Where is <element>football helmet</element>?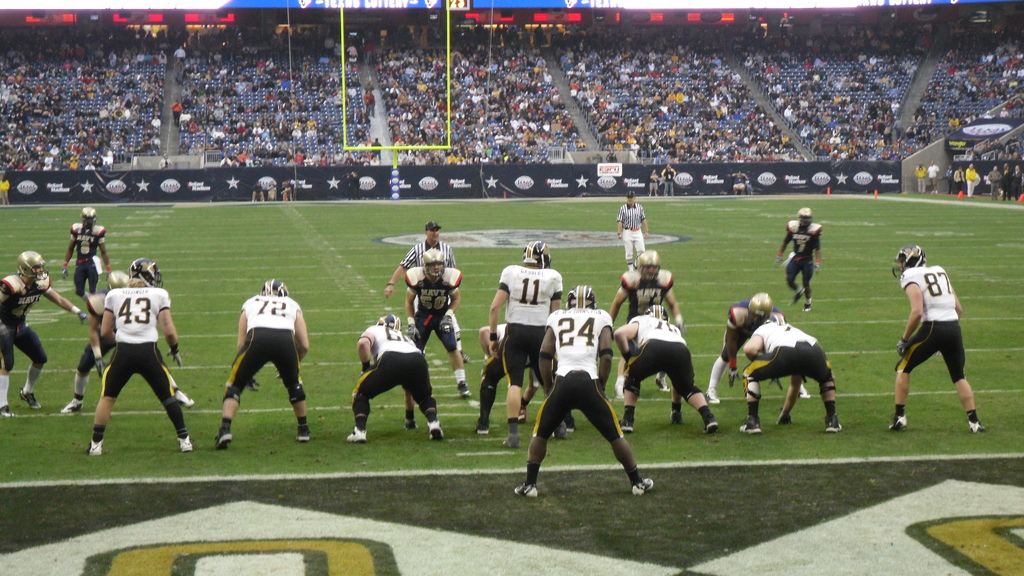
[x1=12, y1=250, x2=51, y2=291].
